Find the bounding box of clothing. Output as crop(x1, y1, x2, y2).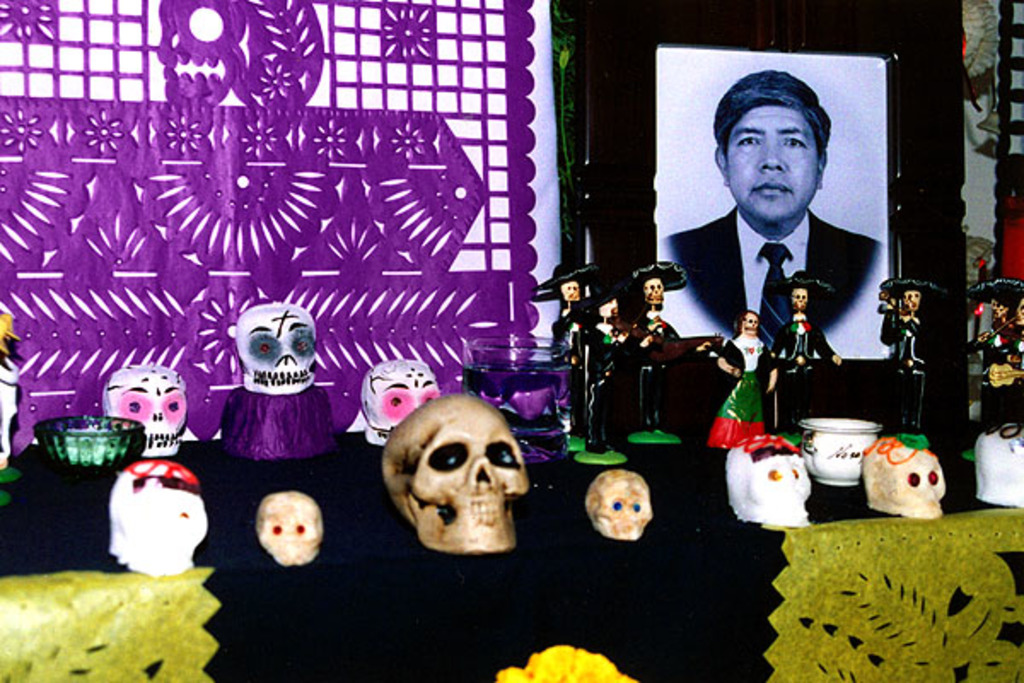
crop(548, 307, 584, 352).
